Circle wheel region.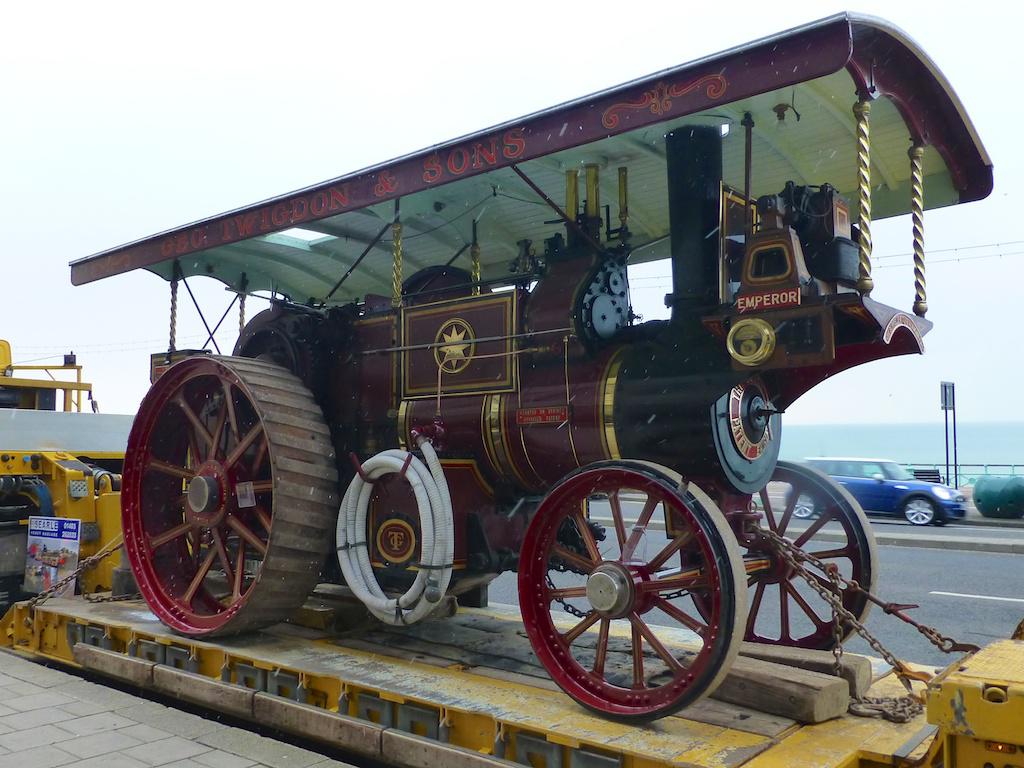
Region: left=676, top=453, right=881, bottom=647.
